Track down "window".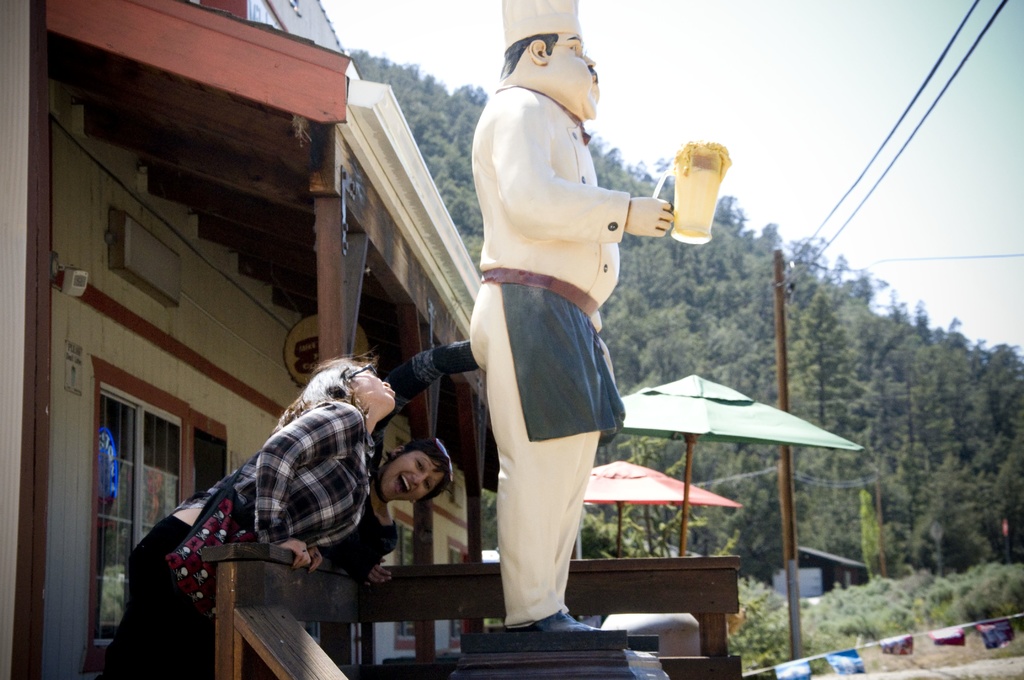
Tracked to x1=79, y1=358, x2=230, y2=674.
